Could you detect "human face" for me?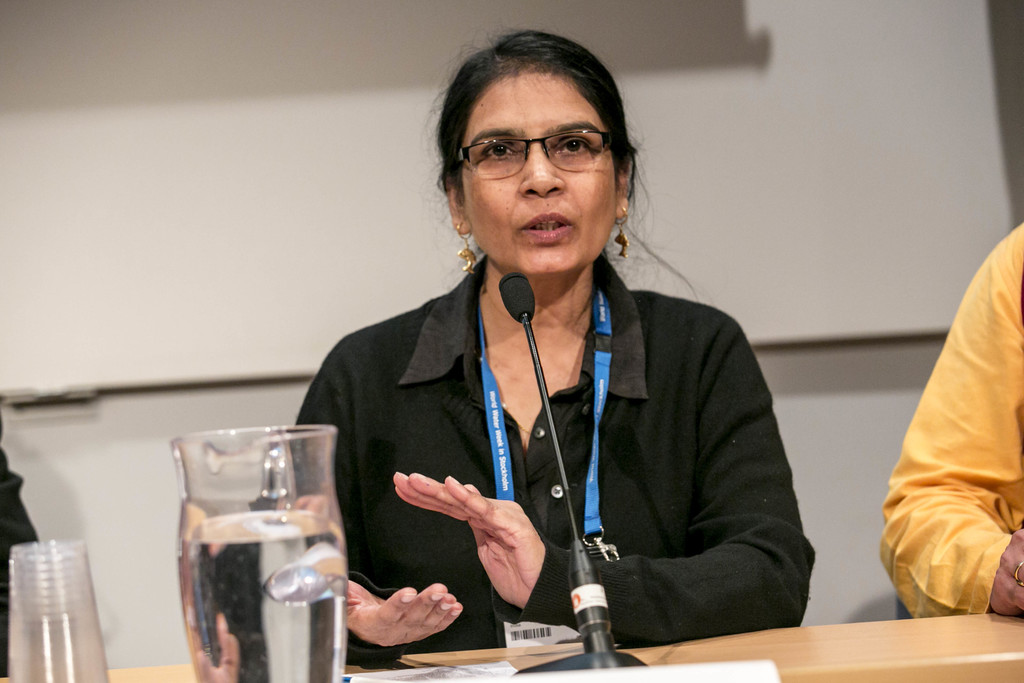
Detection result: l=462, t=69, r=621, b=270.
